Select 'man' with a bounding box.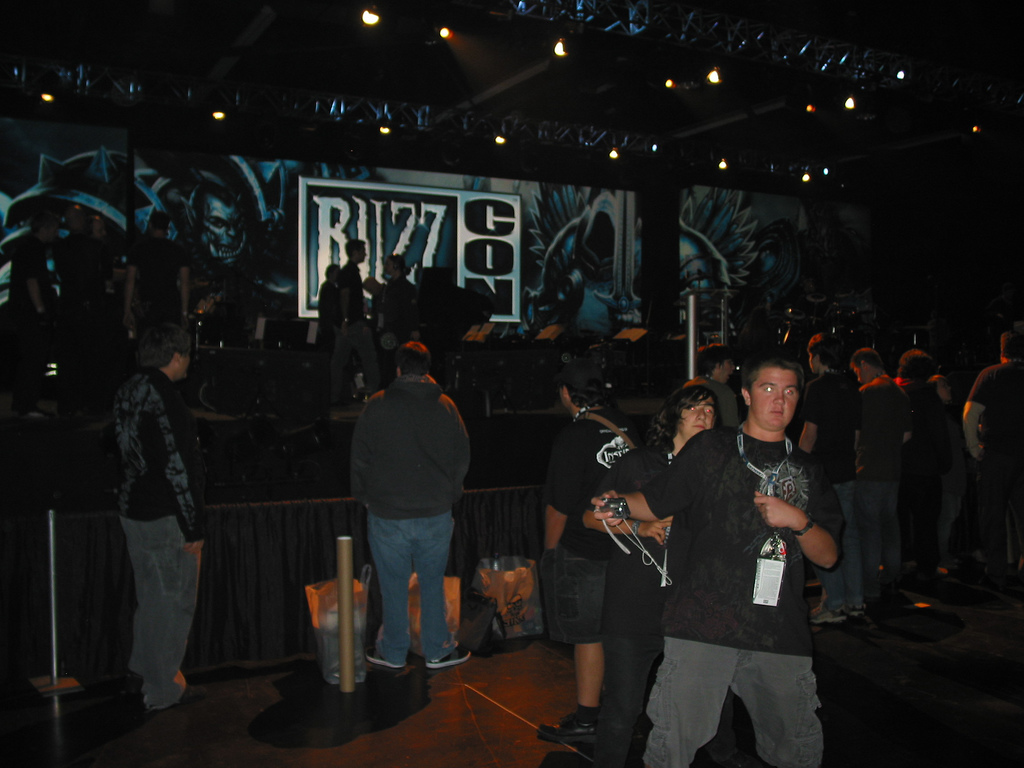
BBox(335, 240, 370, 409).
